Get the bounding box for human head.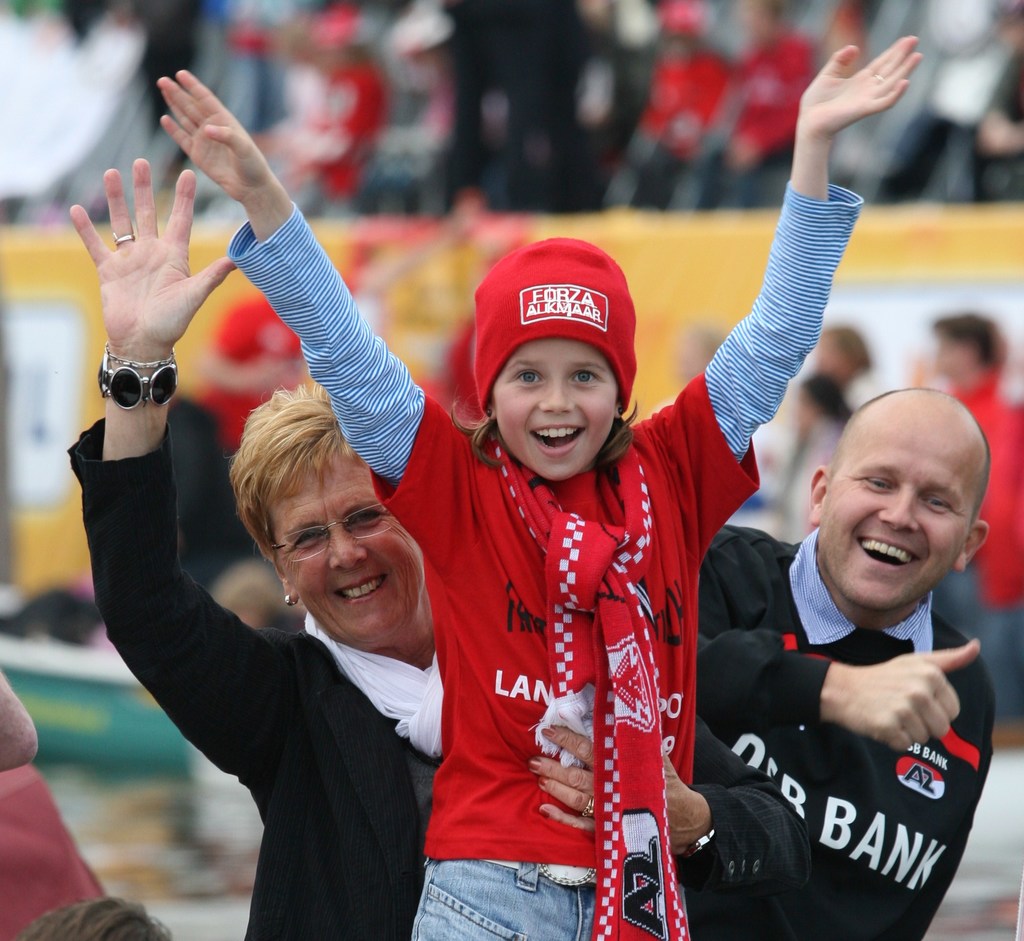
x1=813 y1=328 x2=877 y2=386.
